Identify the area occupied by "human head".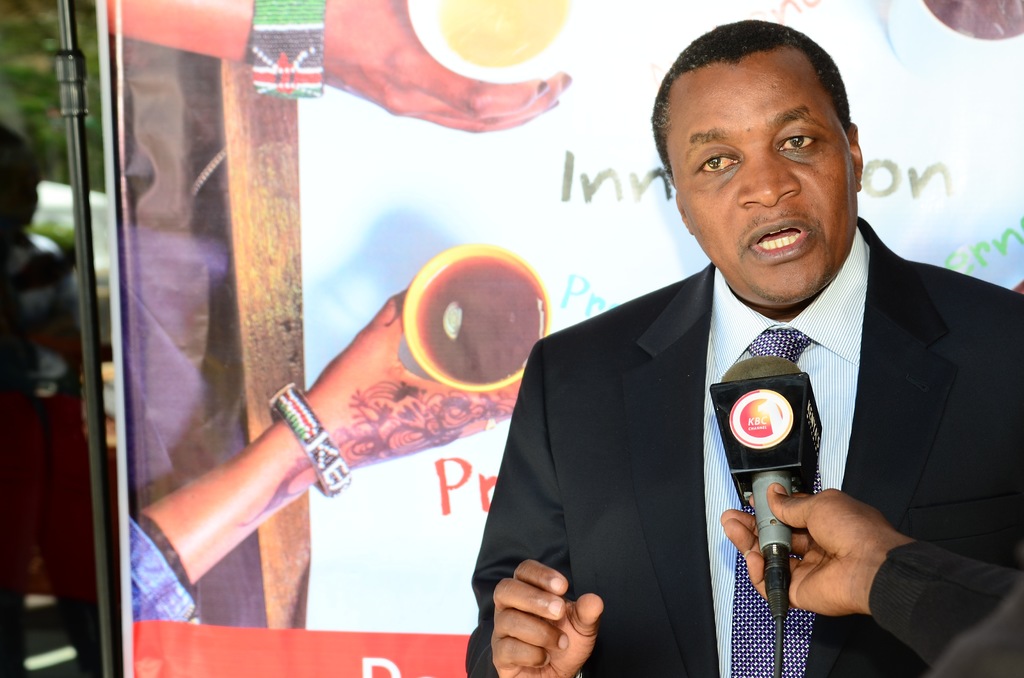
Area: BBox(650, 18, 862, 304).
